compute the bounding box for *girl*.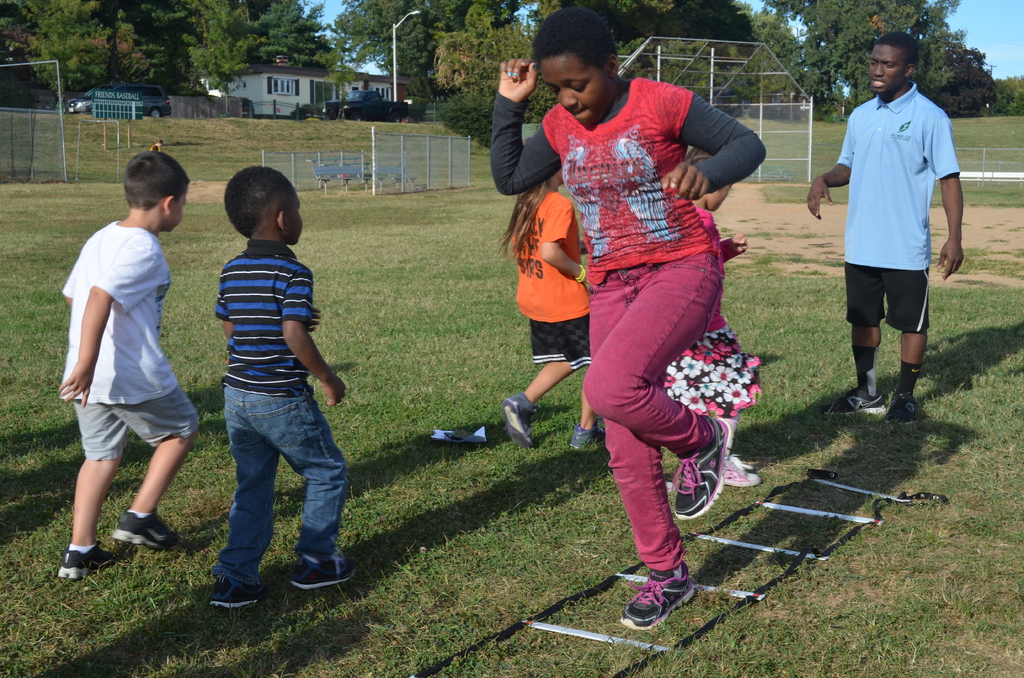
box(499, 137, 605, 449).
